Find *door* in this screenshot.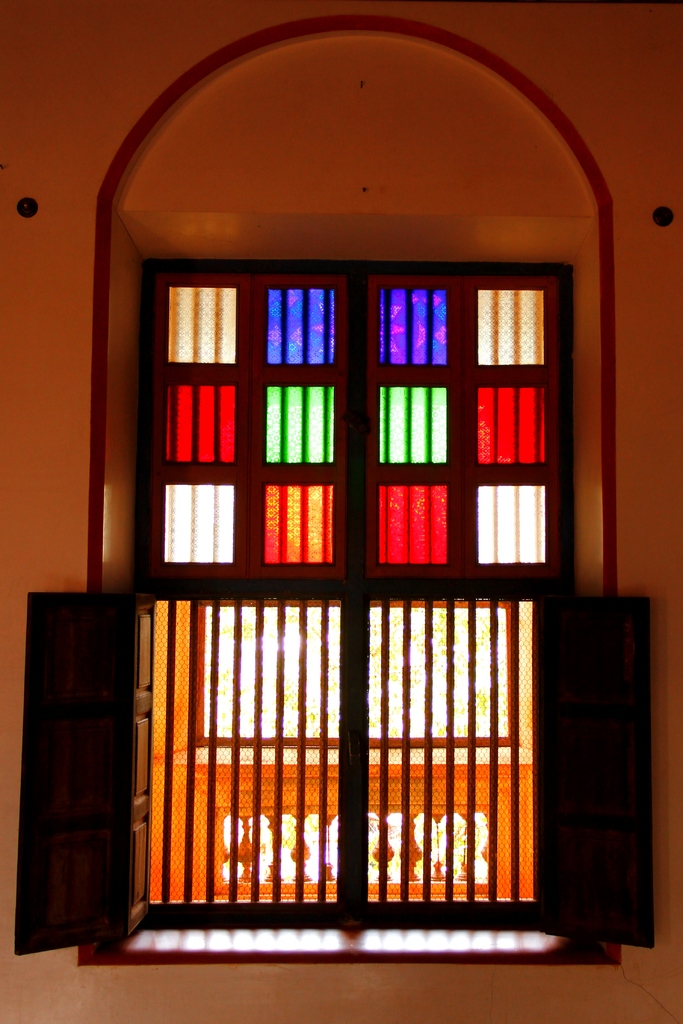
The bounding box for *door* is [x1=24, y1=572, x2=125, y2=951].
